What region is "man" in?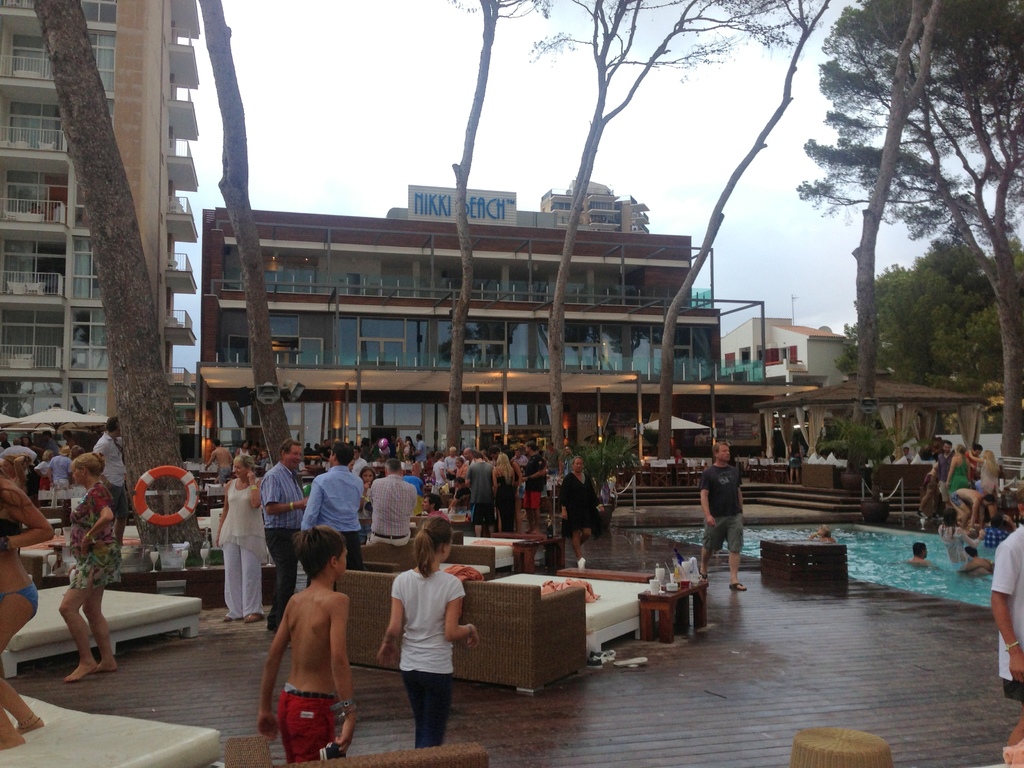
[left=202, top=436, right=234, bottom=485].
